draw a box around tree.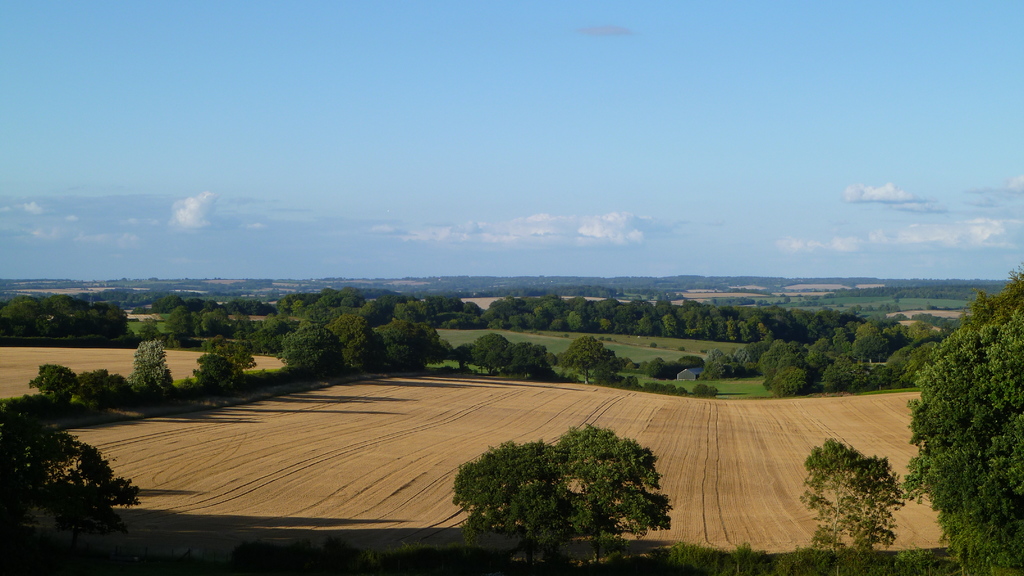
<box>886,345,918,378</box>.
